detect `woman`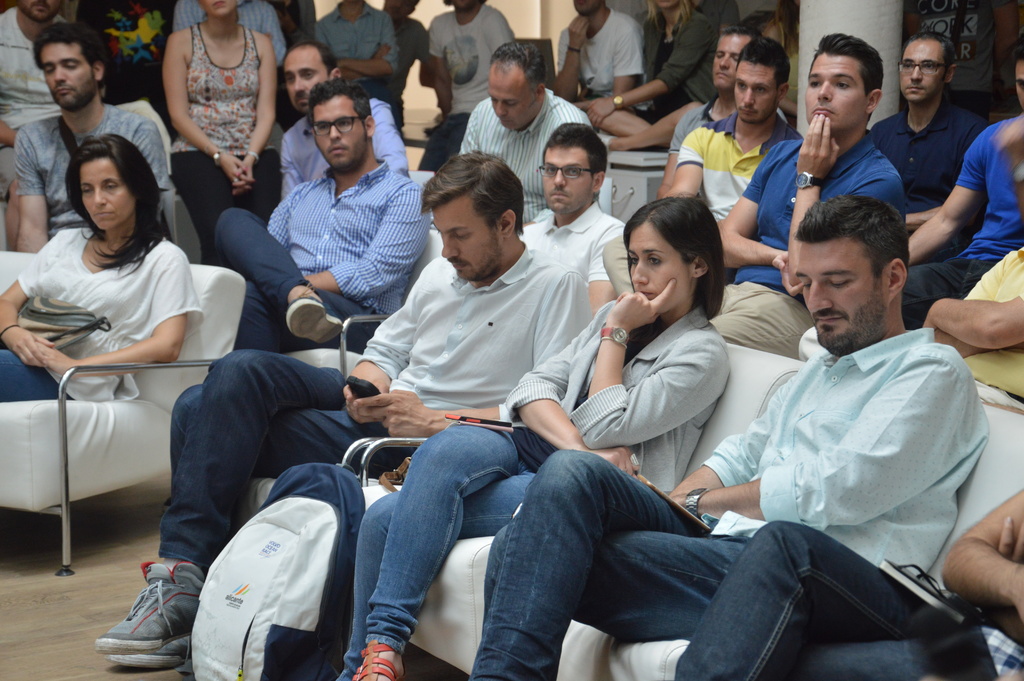
locate(307, 190, 744, 680)
